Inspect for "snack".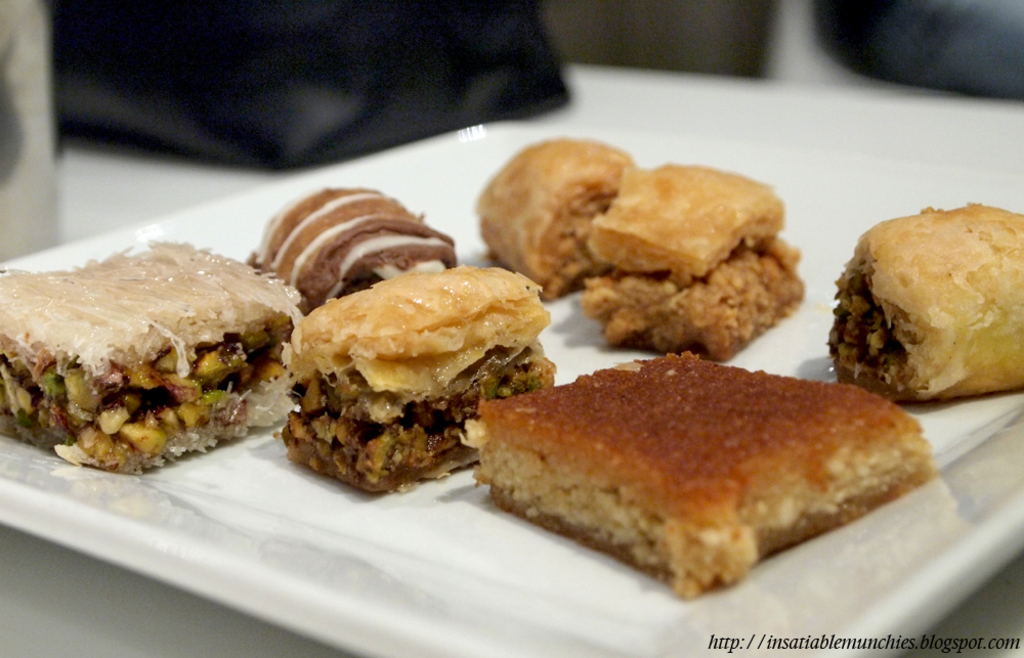
Inspection: <box>479,361,888,587</box>.
